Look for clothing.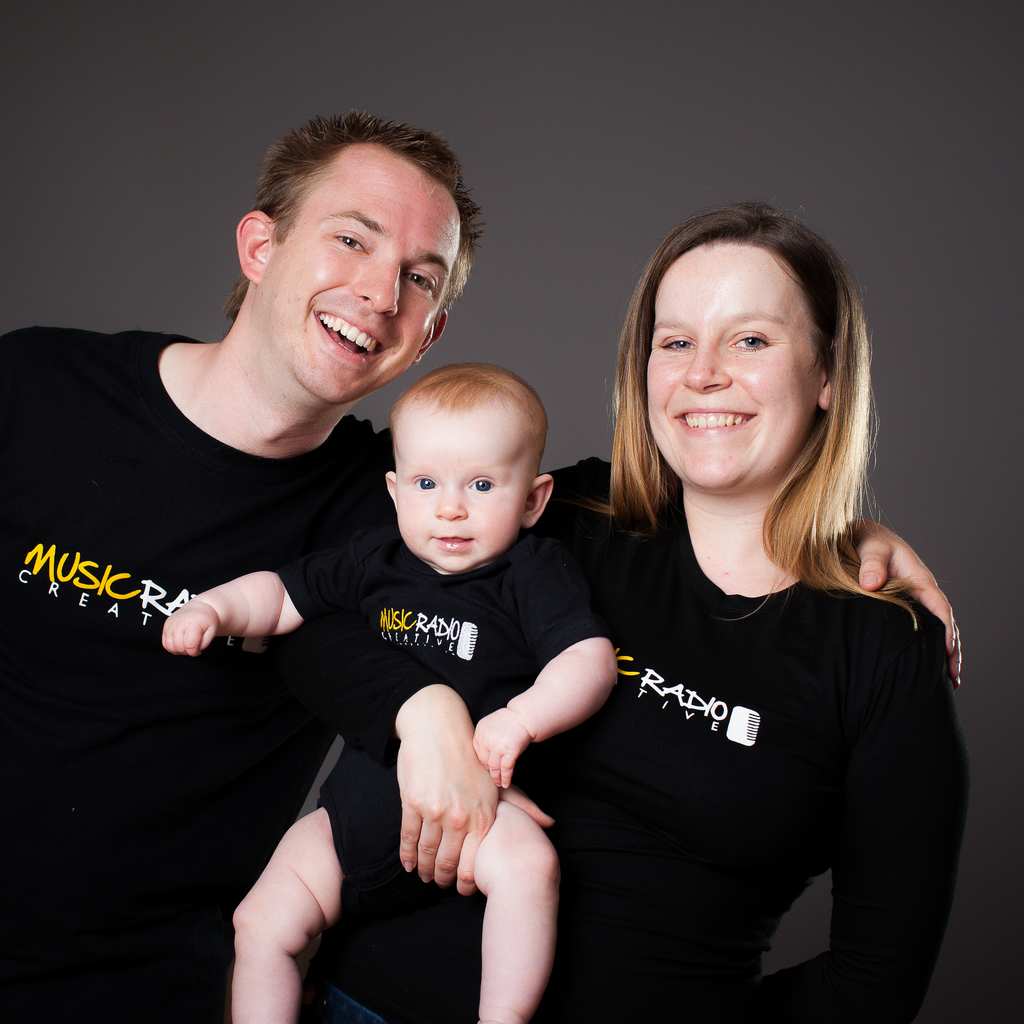
Found: {"x1": 0, "y1": 336, "x2": 632, "y2": 1023}.
